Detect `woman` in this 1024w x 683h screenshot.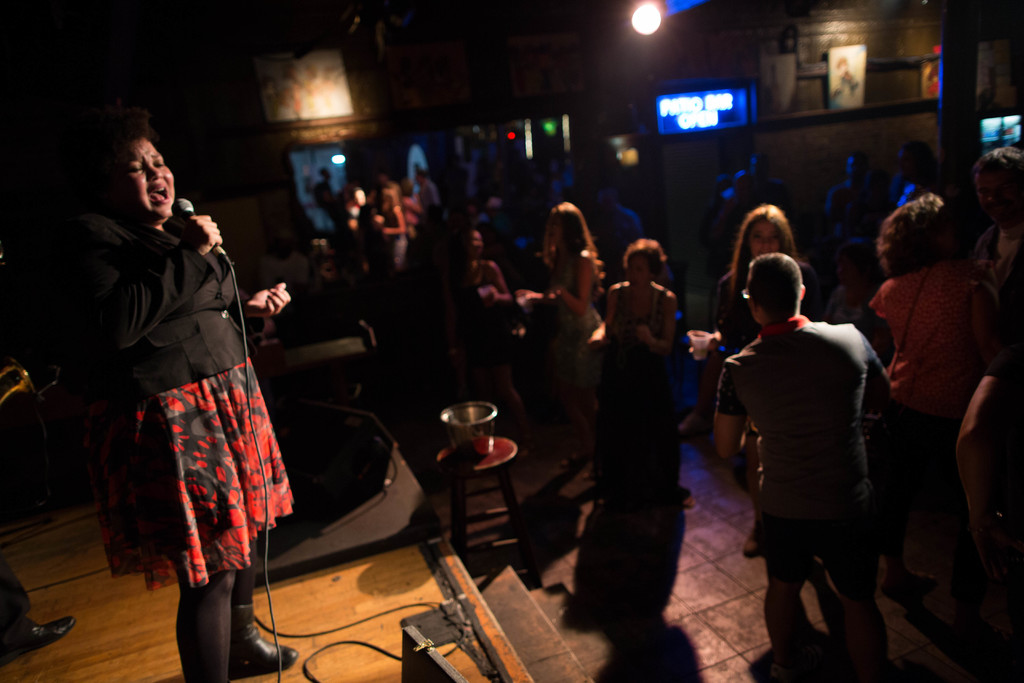
Detection: (left=73, top=120, right=296, bottom=682).
